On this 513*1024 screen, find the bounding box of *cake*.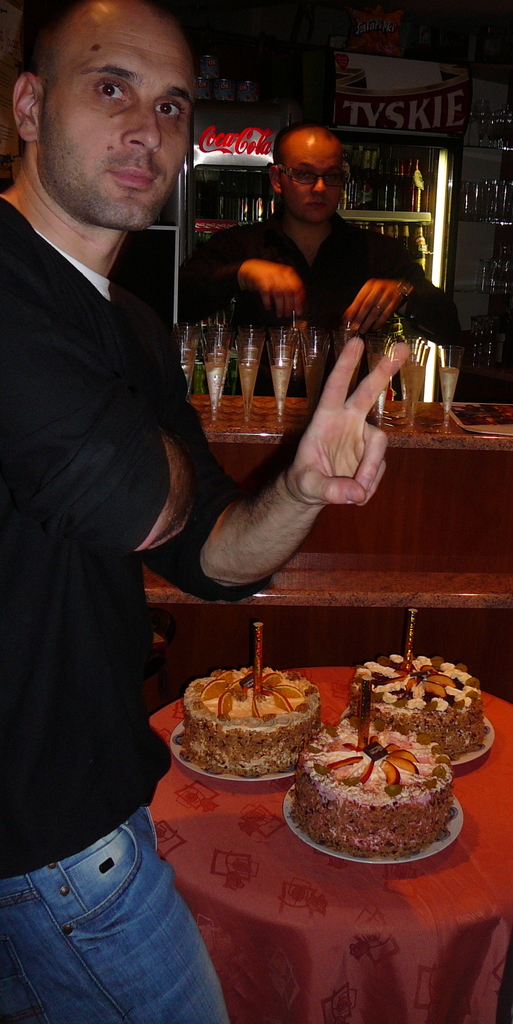
Bounding box: bbox=(293, 716, 450, 856).
